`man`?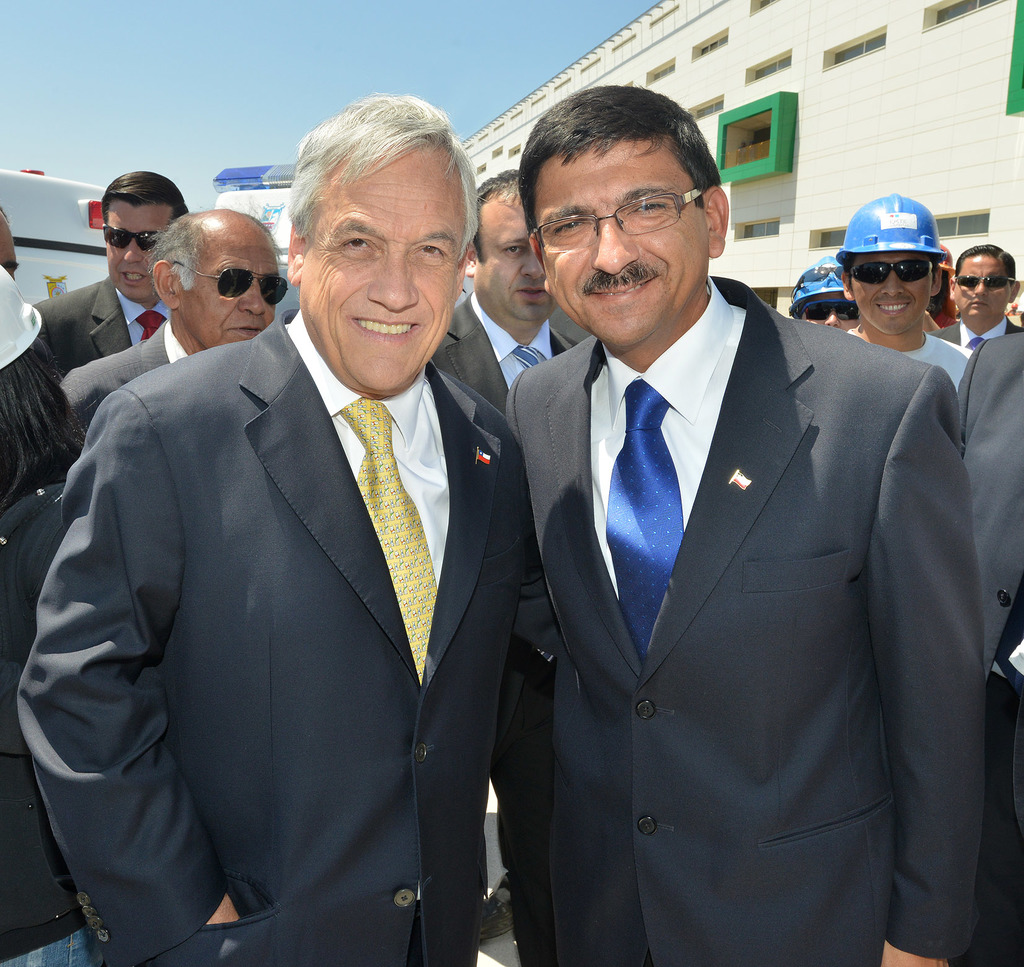
select_region(0, 210, 84, 519)
